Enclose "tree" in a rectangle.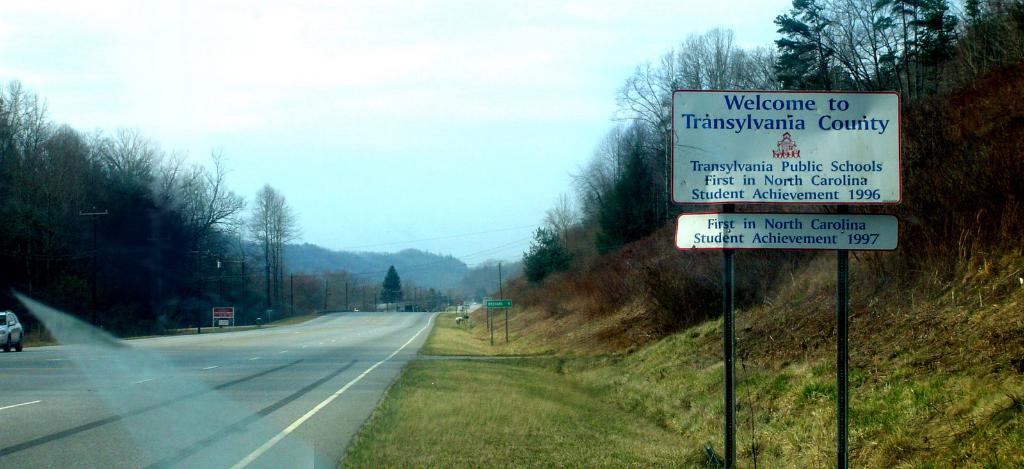
crop(520, 227, 576, 285).
